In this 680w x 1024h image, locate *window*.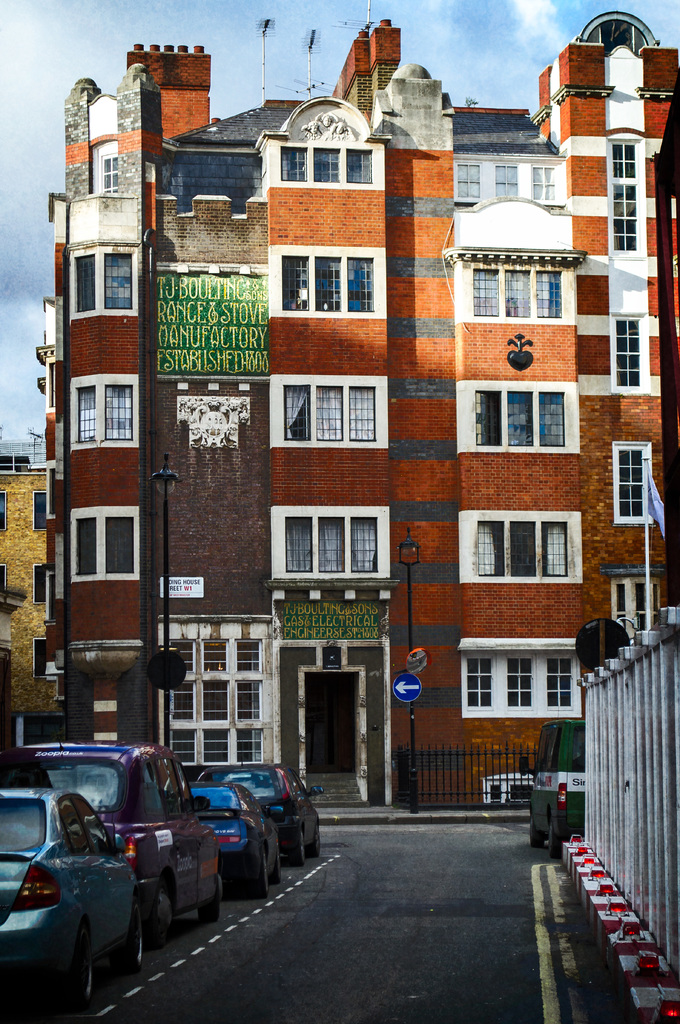
Bounding box: [left=283, top=508, right=386, bottom=586].
